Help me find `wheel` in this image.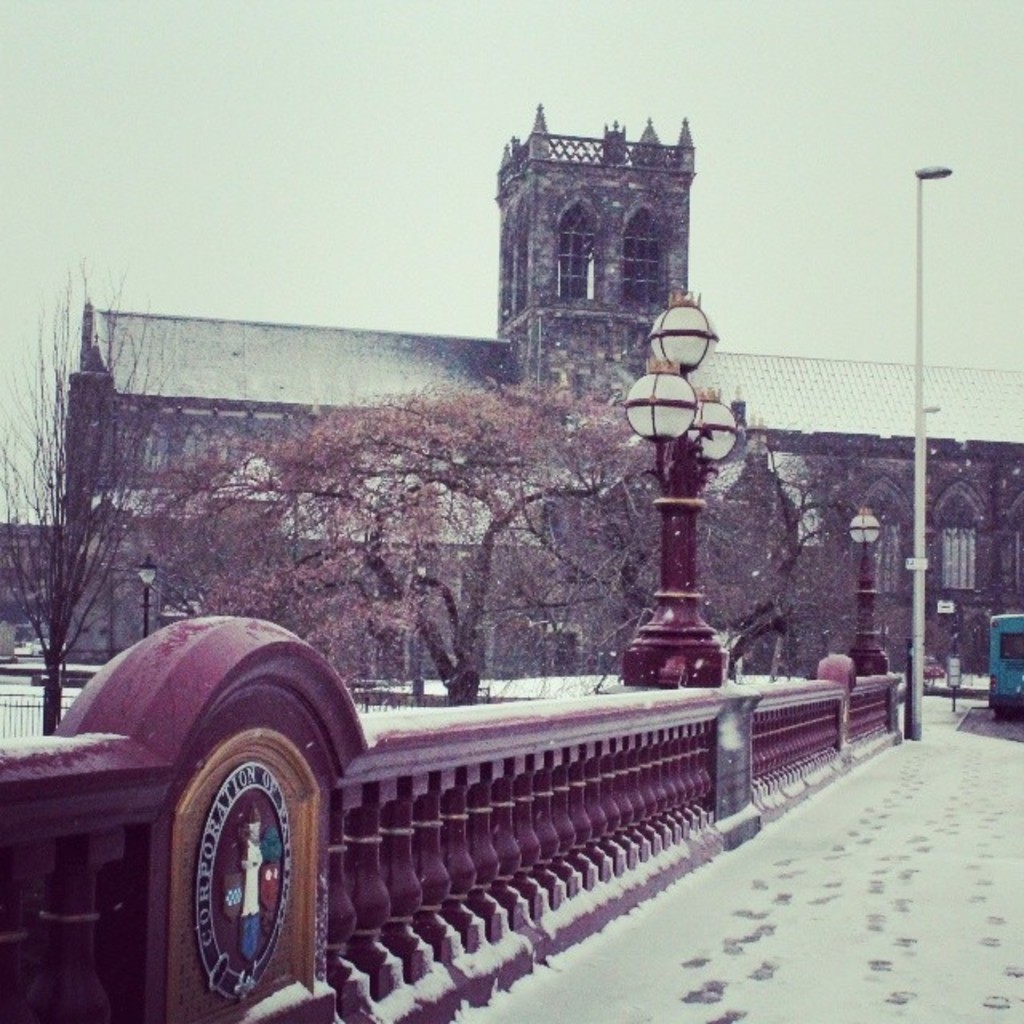
Found it: bbox=(990, 707, 1011, 723).
